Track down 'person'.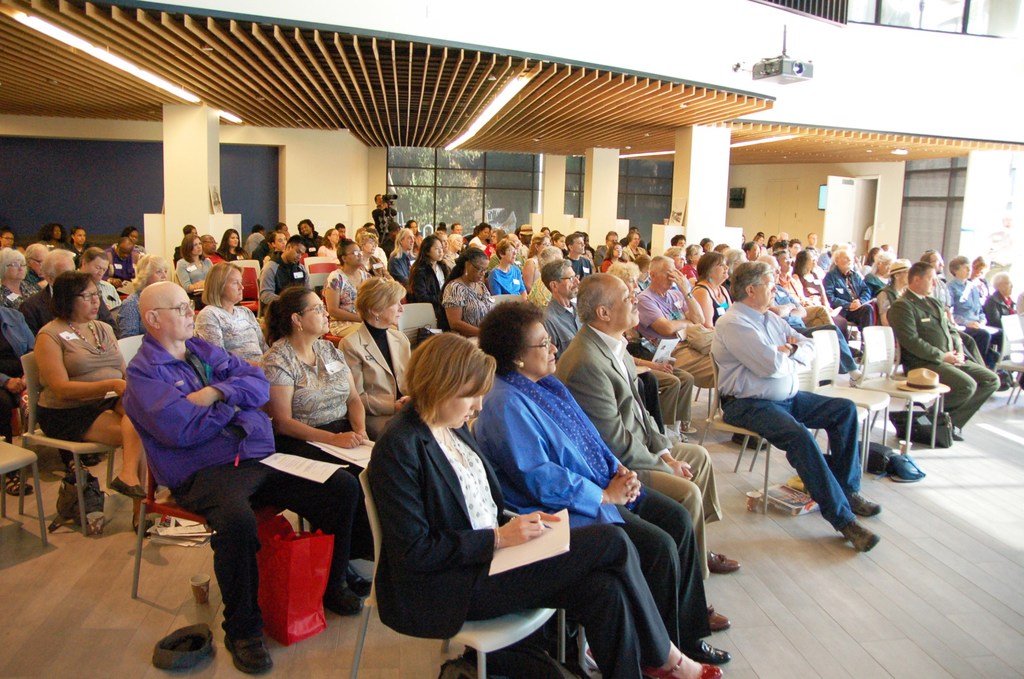
Tracked to select_region(42, 222, 67, 245).
